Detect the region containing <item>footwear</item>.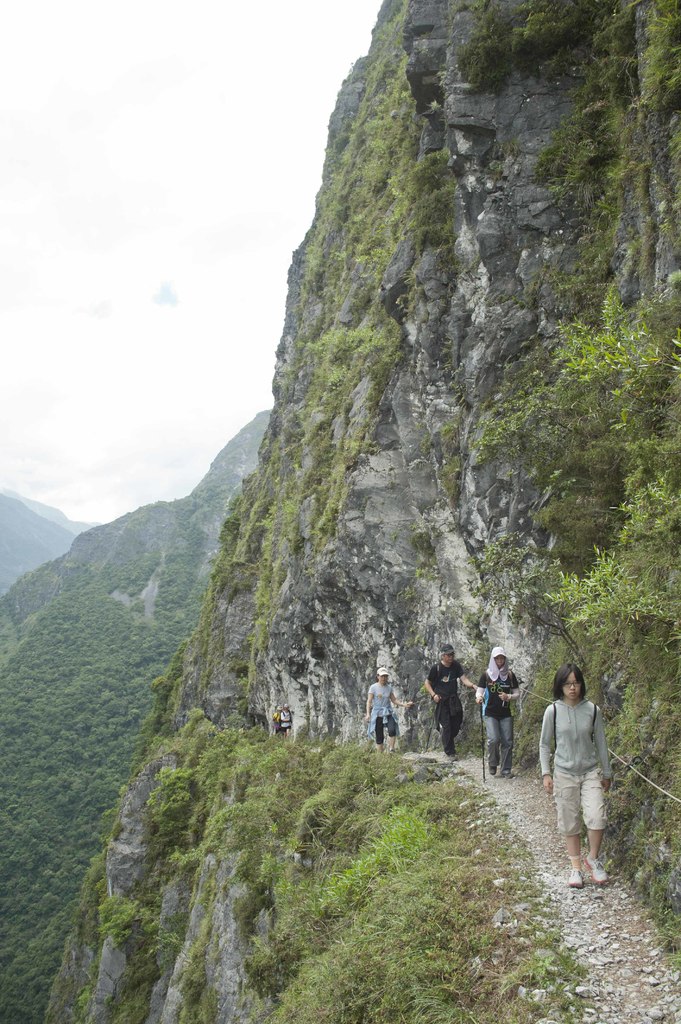
{"x1": 588, "y1": 861, "x2": 607, "y2": 888}.
